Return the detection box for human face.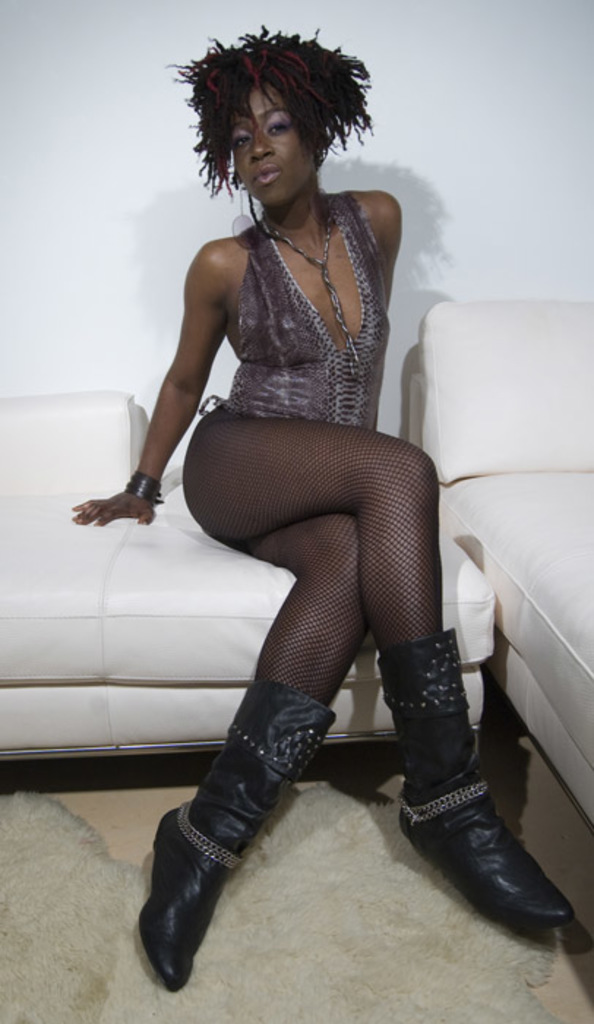
[231, 82, 316, 199].
